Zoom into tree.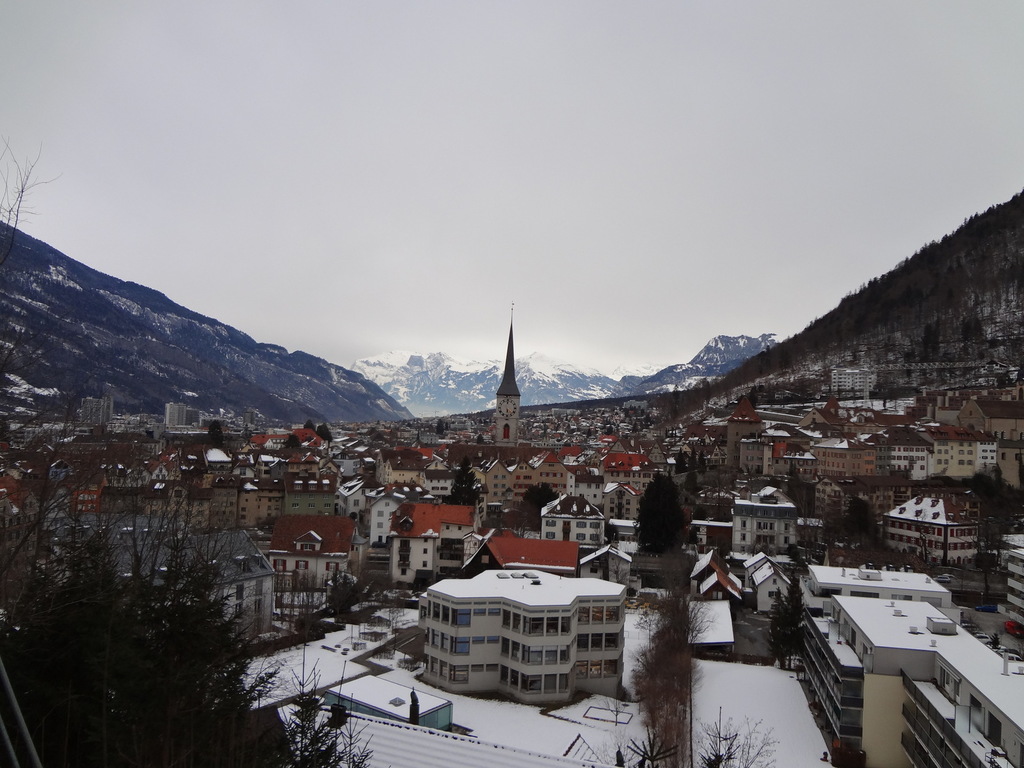
Zoom target: (x1=686, y1=714, x2=771, y2=767).
